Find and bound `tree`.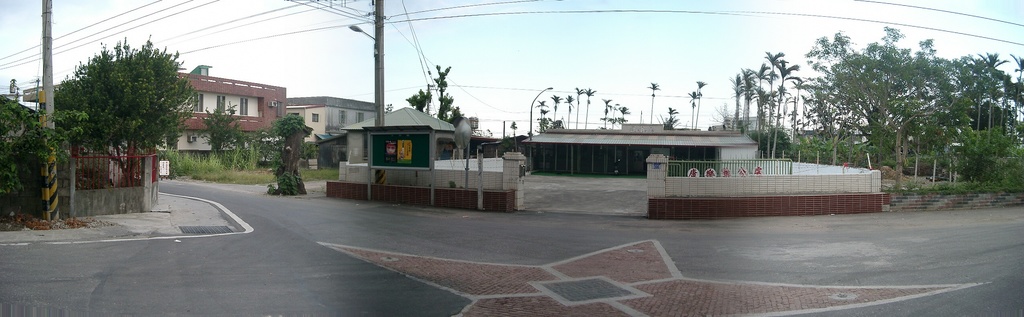
Bound: [0,95,91,201].
